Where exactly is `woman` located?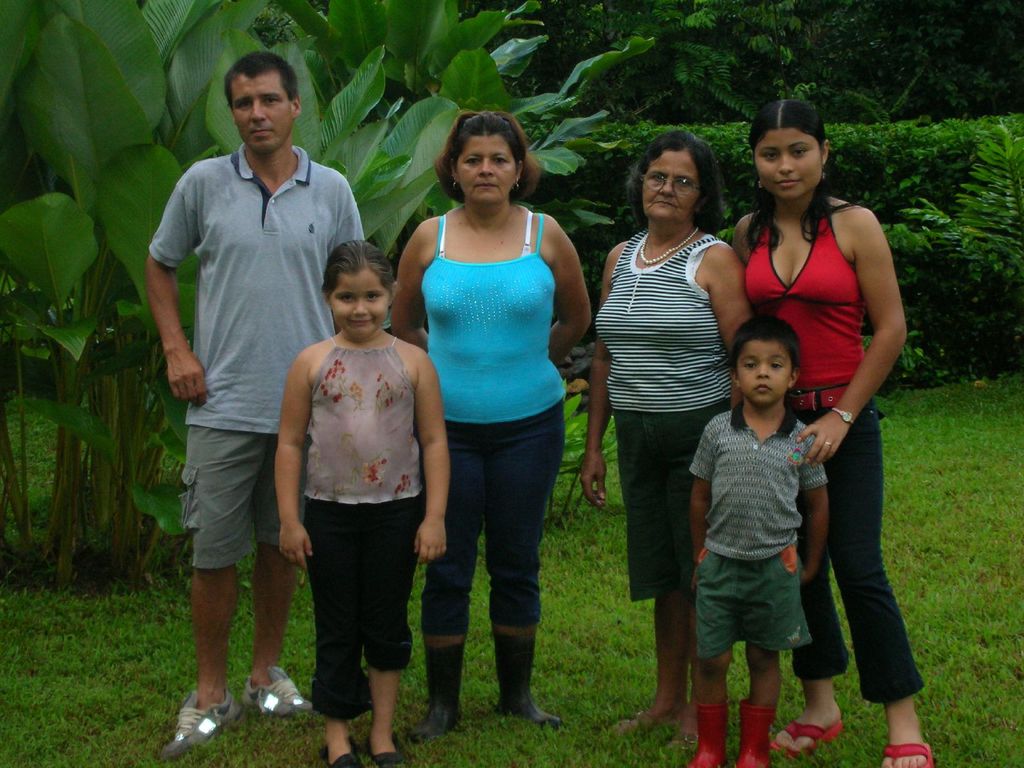
Its bounding box is <bbox>577, 130, 751, 750</bbox>.
